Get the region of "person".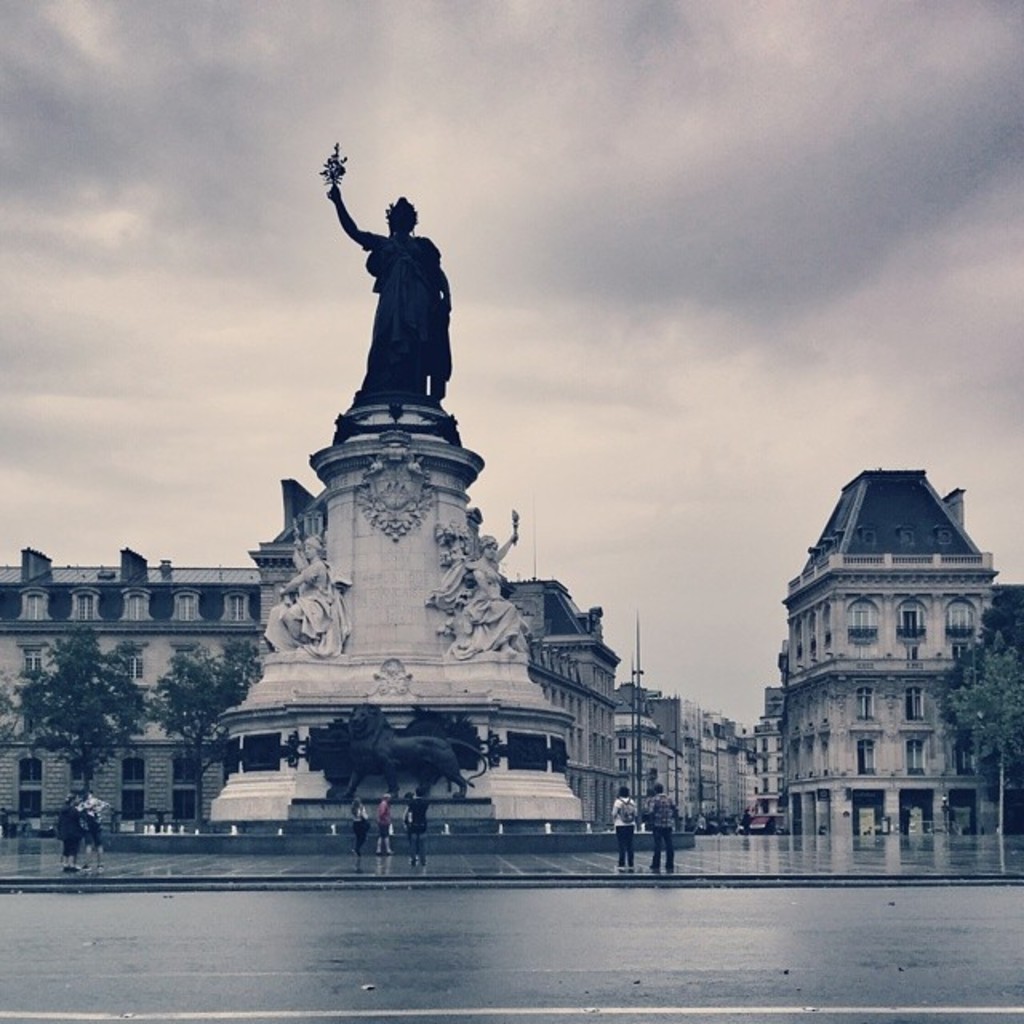
region(739, 810, 755, 835).
